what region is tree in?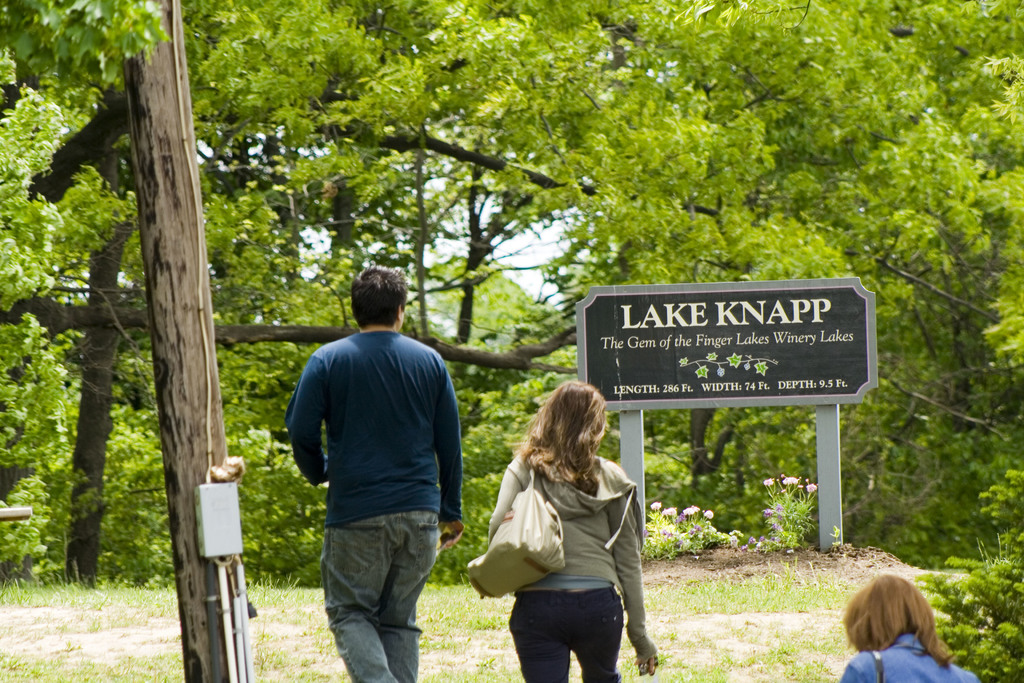
bbox=(298, 12, 642, 350).
